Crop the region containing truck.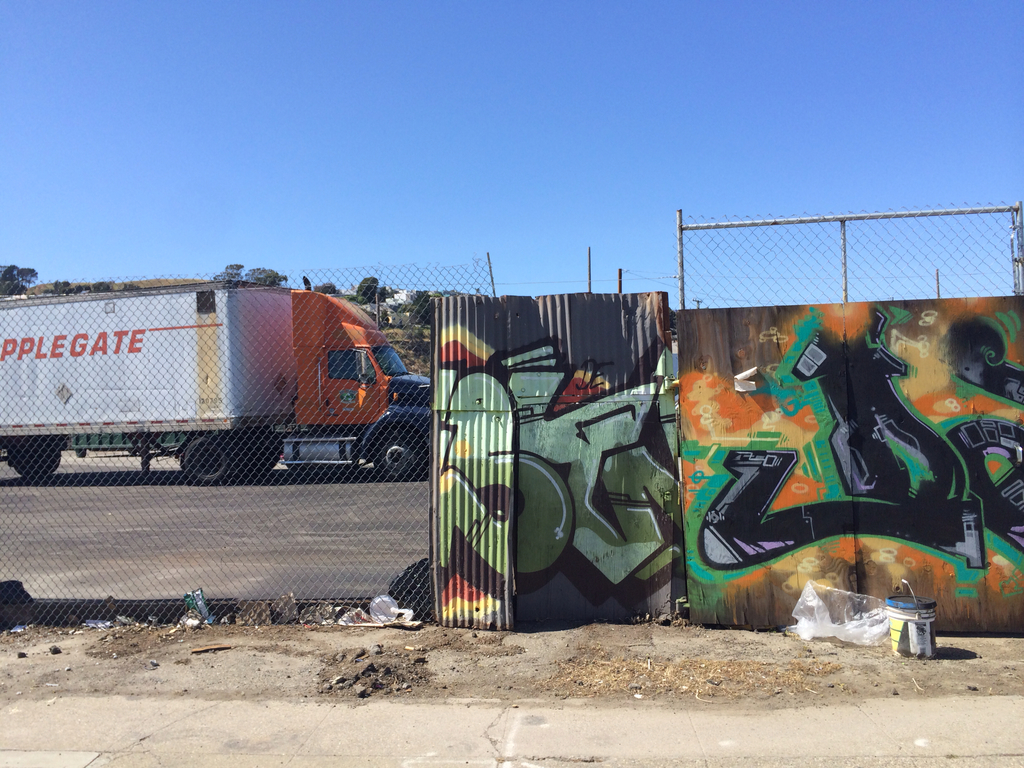
Crop region: [x1=6, y1=280, x2=445, y2=500].
